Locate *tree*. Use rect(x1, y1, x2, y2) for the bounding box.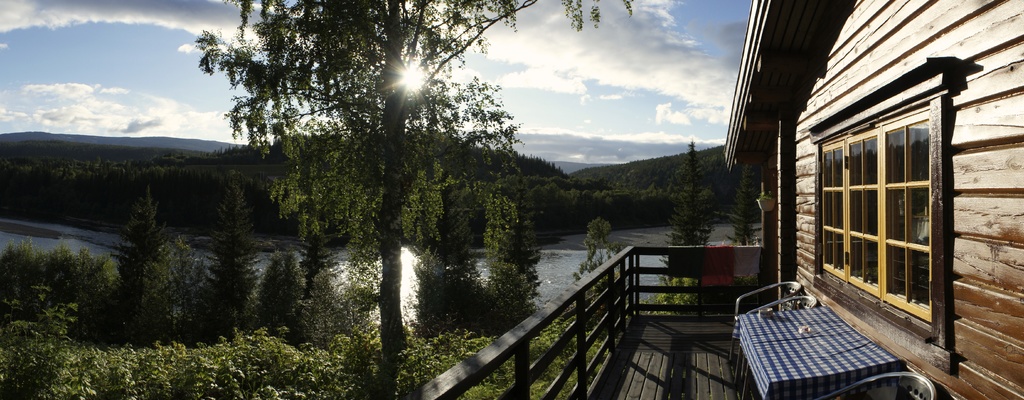
rect(488, 190, 540, 321).
